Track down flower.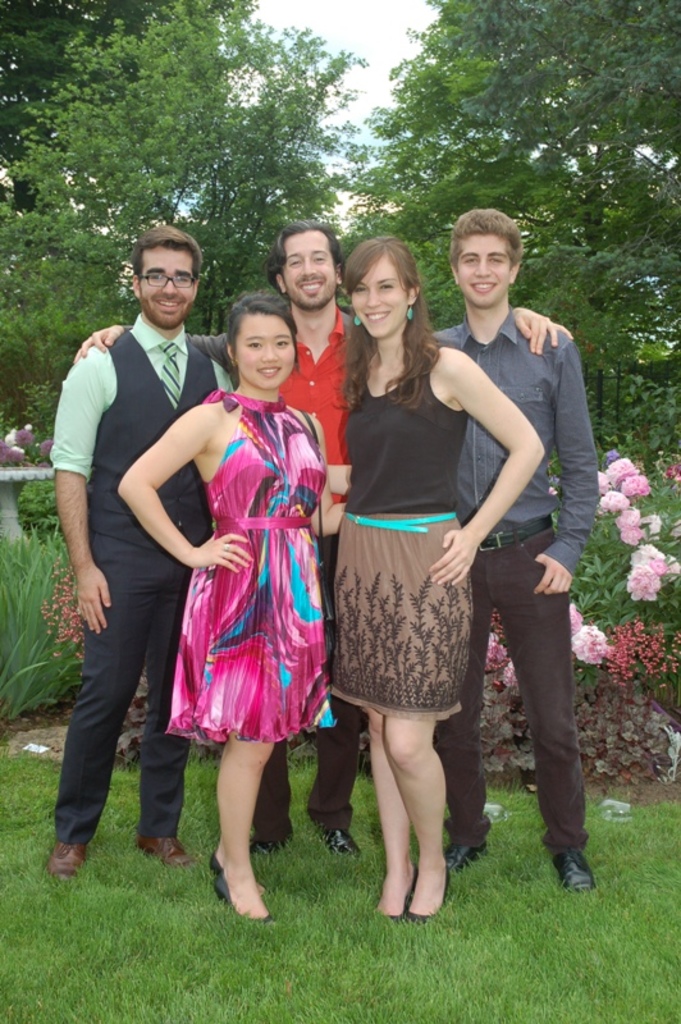
Tracked to 481 631 511 672.
